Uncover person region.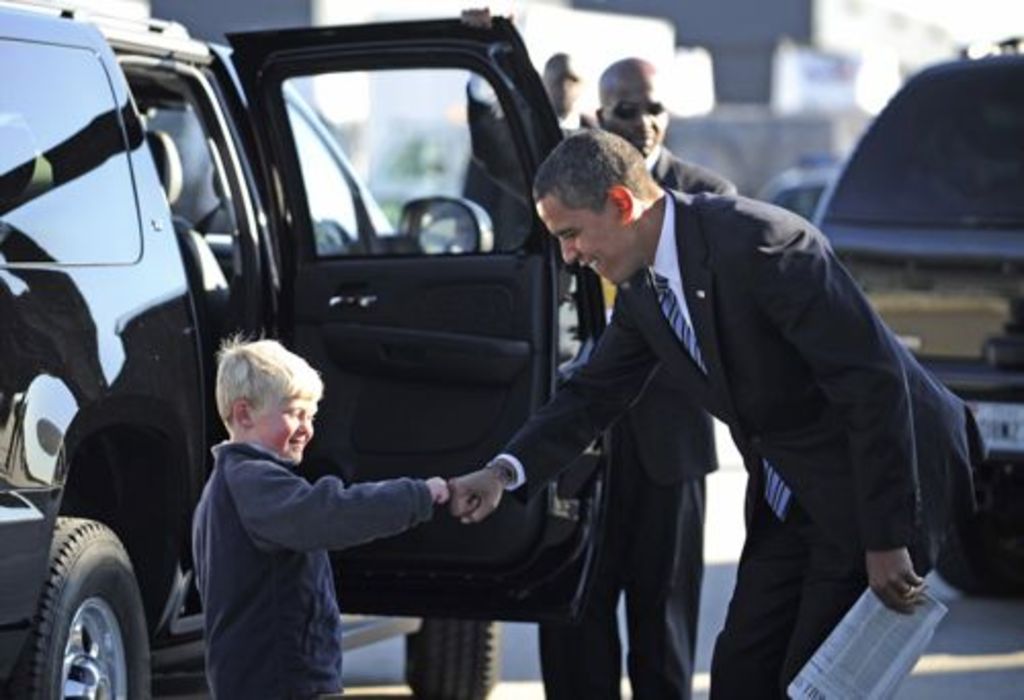
Uncovered: pyautogui.locateOnScreen(438, 123, 975, 698).
